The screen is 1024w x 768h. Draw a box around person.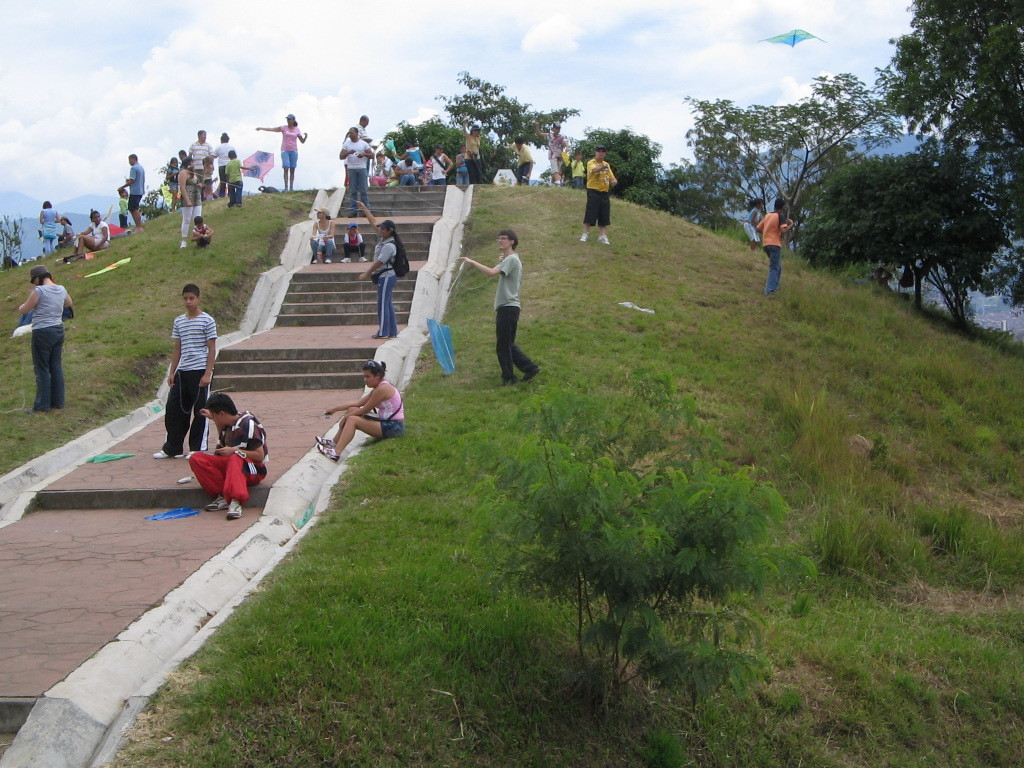
<region>171, 284, 218, 453</region>.
